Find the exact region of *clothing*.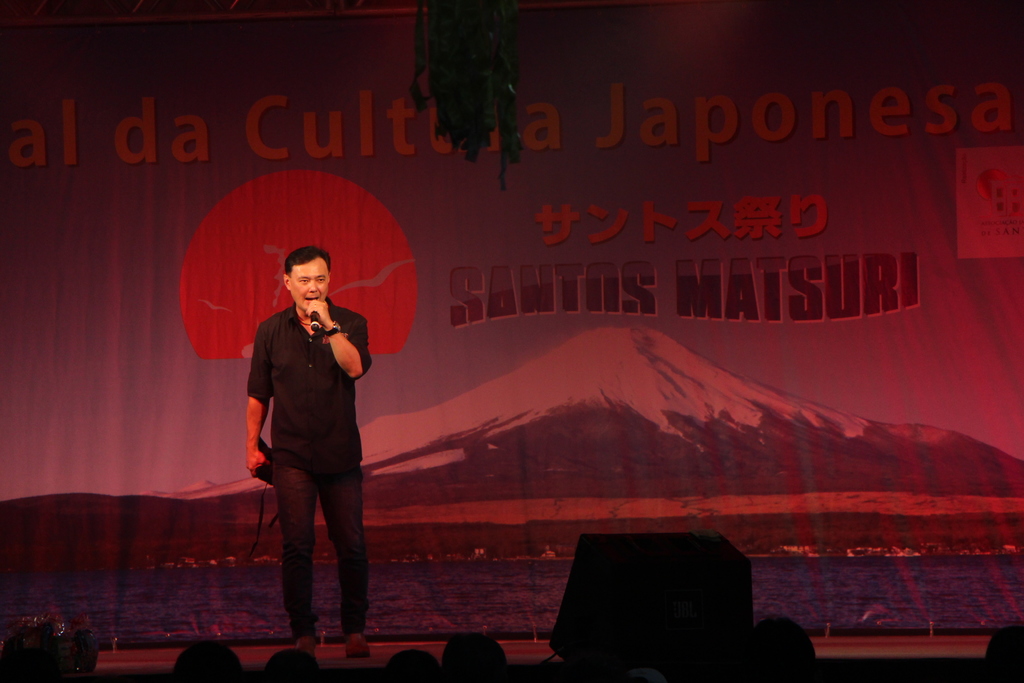
Exact region: (237, 277, 365, 594).
